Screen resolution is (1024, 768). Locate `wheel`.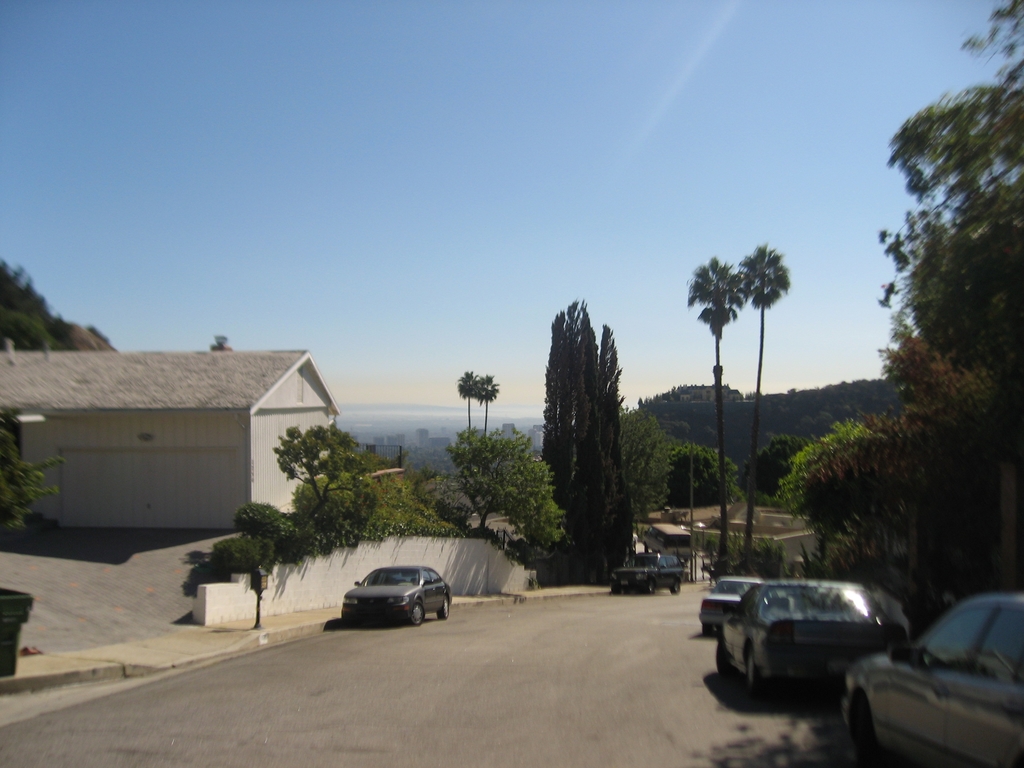
[647, 580, 652, 593].
